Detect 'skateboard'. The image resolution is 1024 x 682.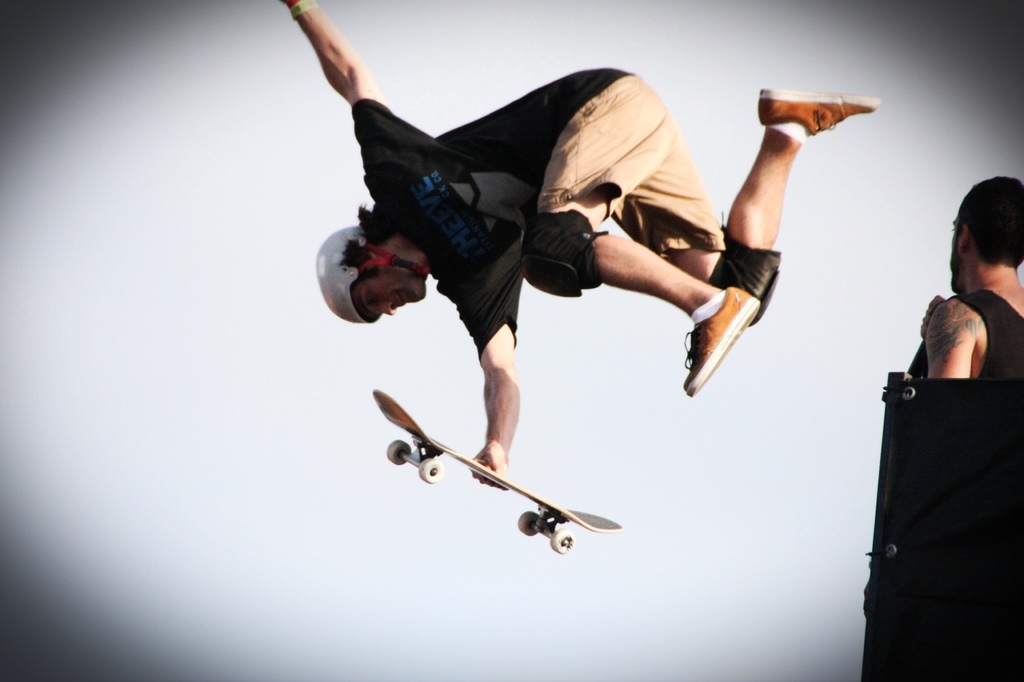
bbox=[377, 388, 631, 552].
